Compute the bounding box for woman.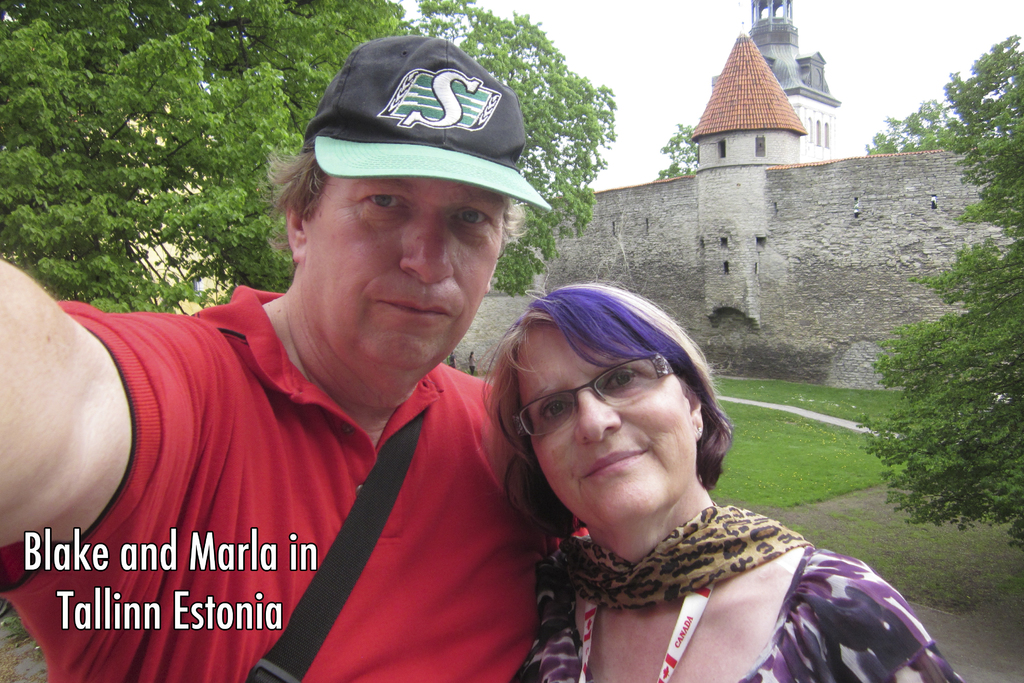
[436, 279, 926, 681].
